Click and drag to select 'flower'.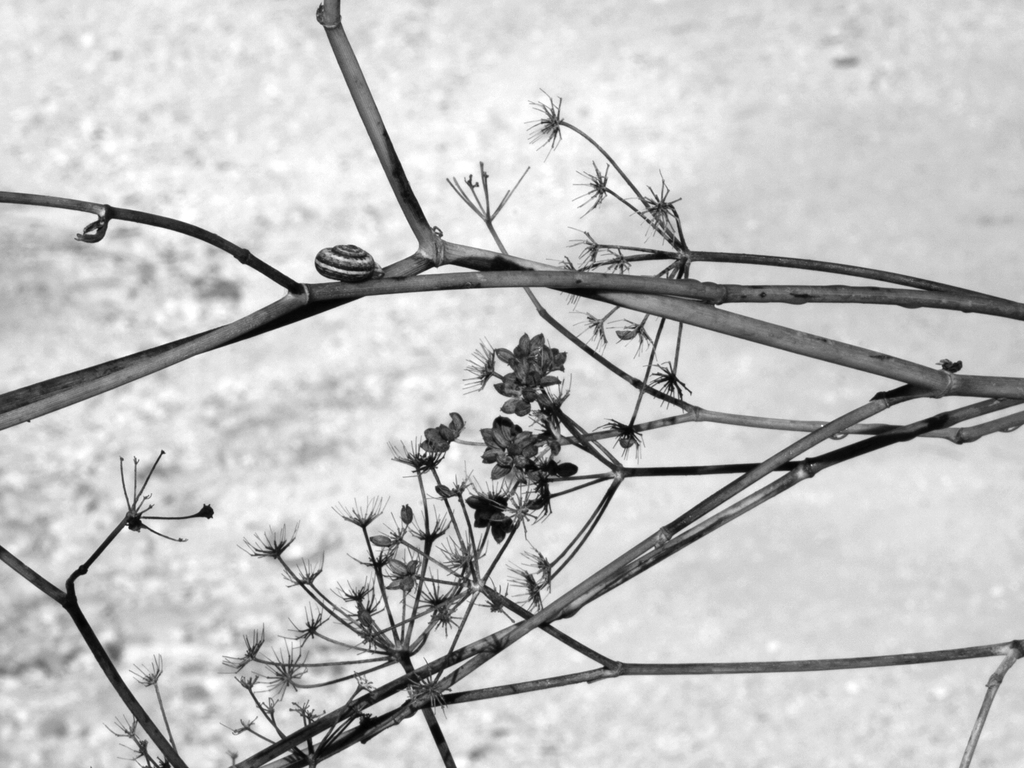
Selection: [left=236, top=671, right=262, bottom=691].
